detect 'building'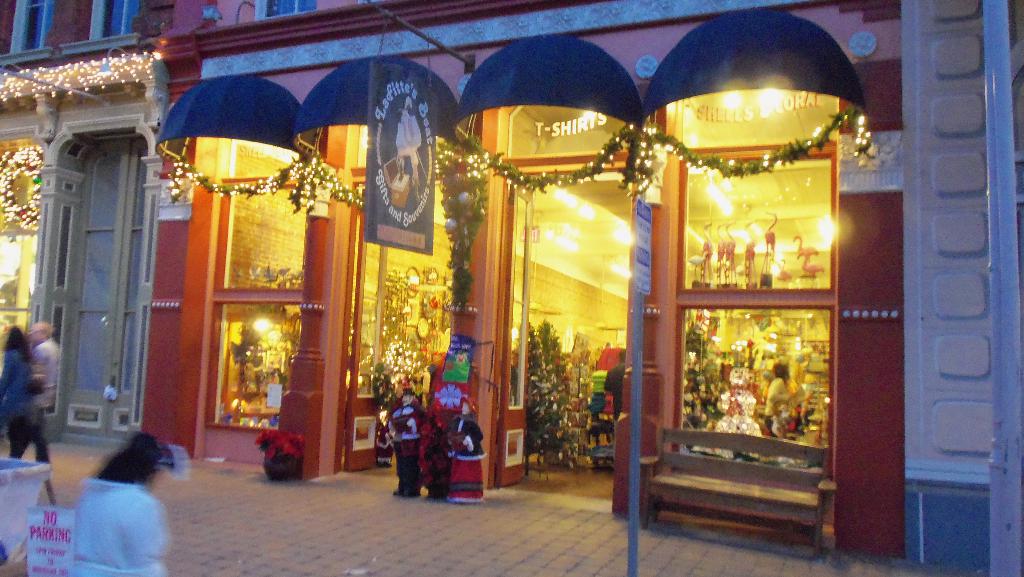
bbox(142, 0, 904, 563)
